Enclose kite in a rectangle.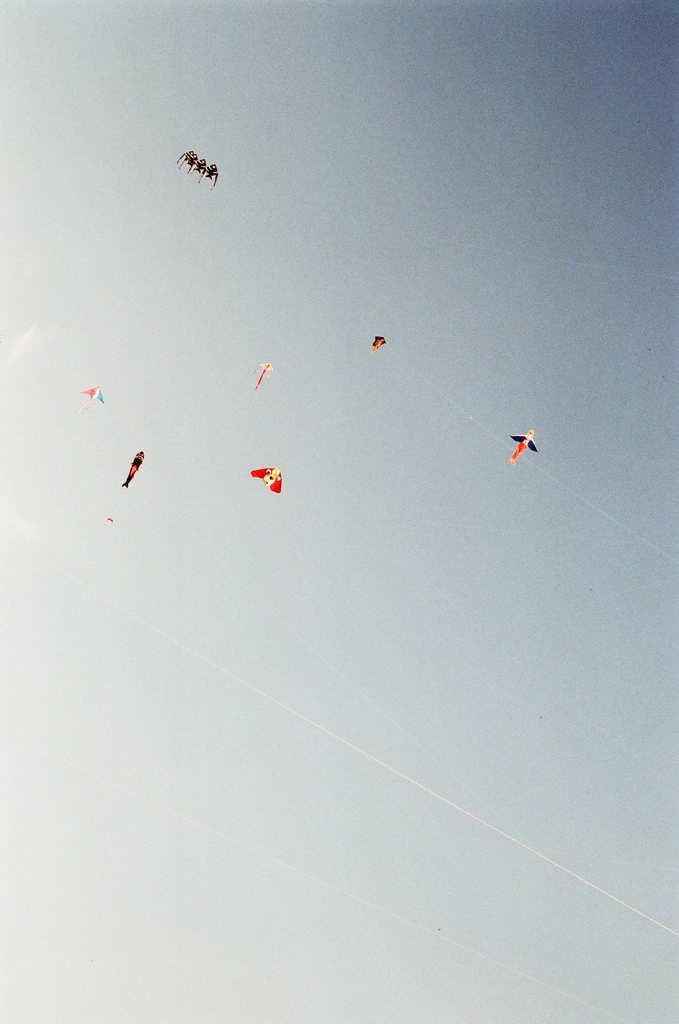
(left=179, top=149, right=218, bottom=189).
